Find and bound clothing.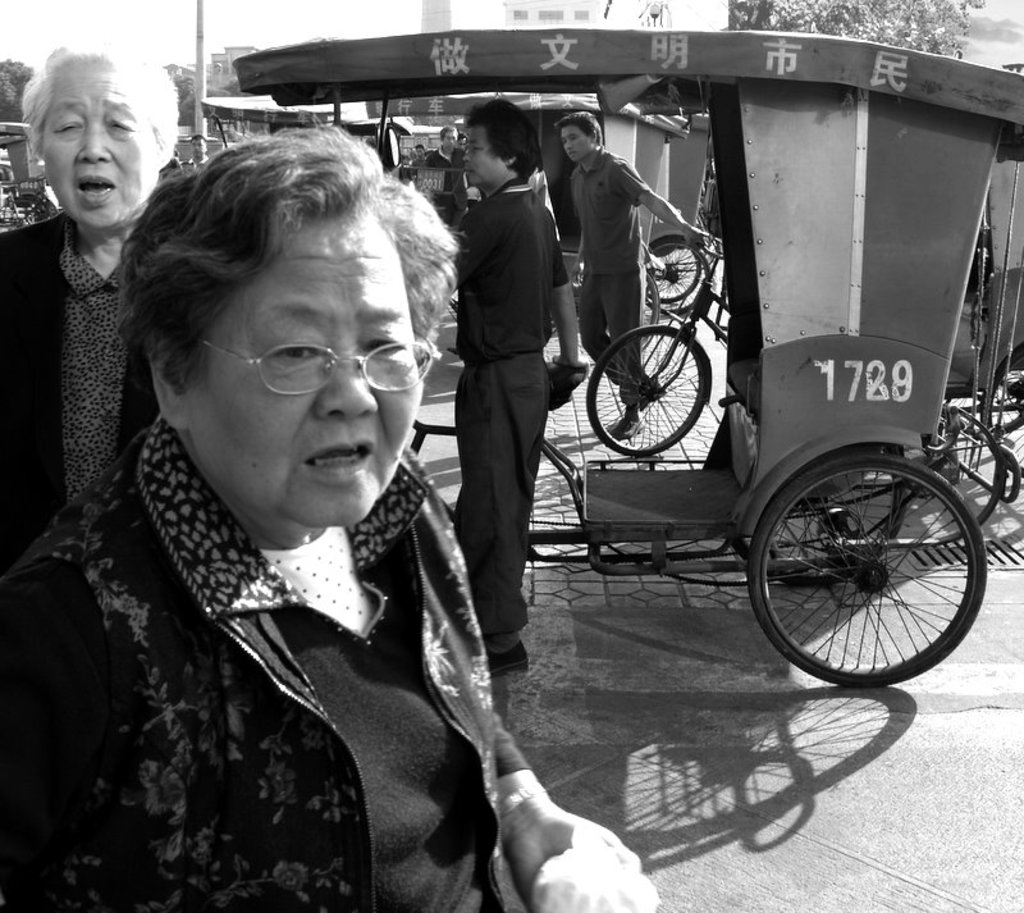
Bound: (567, 152, 646, 375).
